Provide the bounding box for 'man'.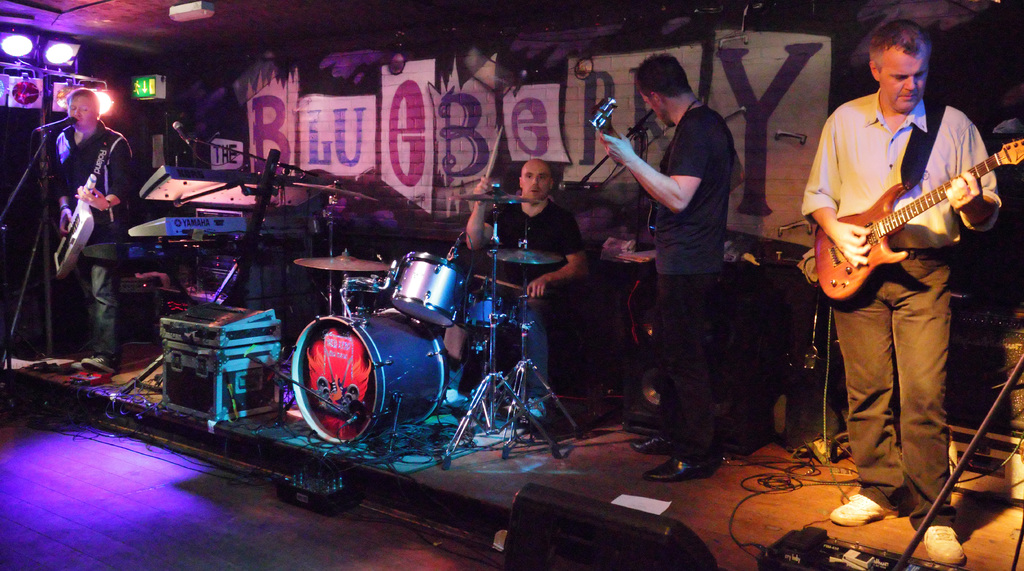
select_region(799, 17, 1006, 567).
